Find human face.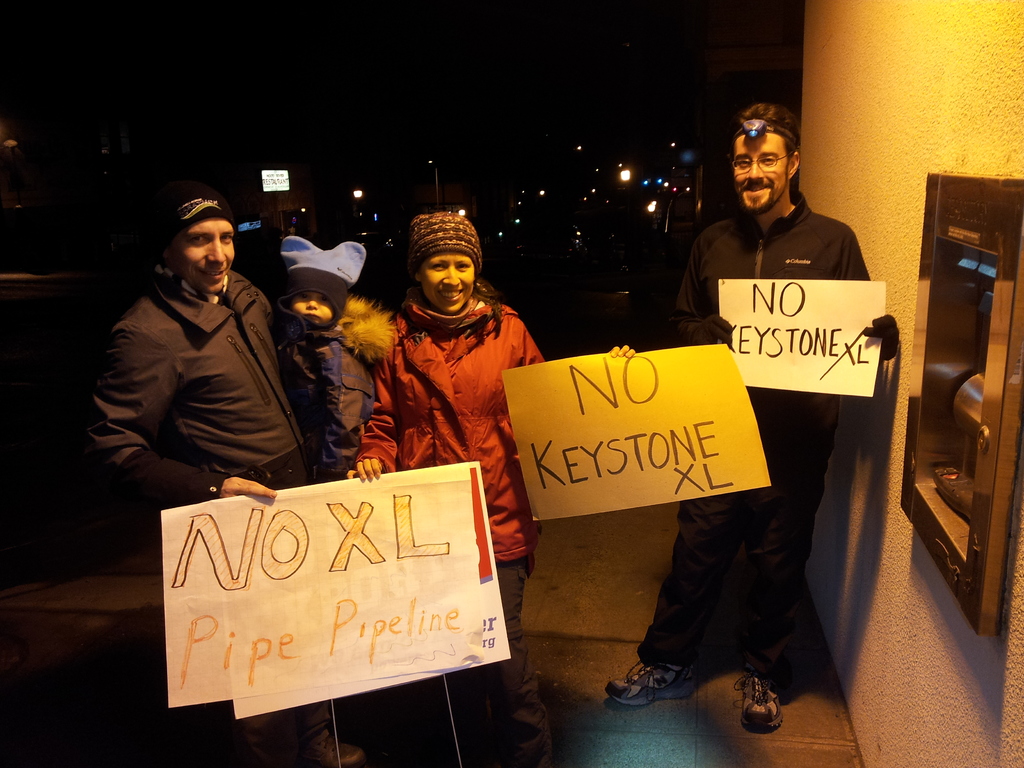
crop(418, 253, 479, 318).
